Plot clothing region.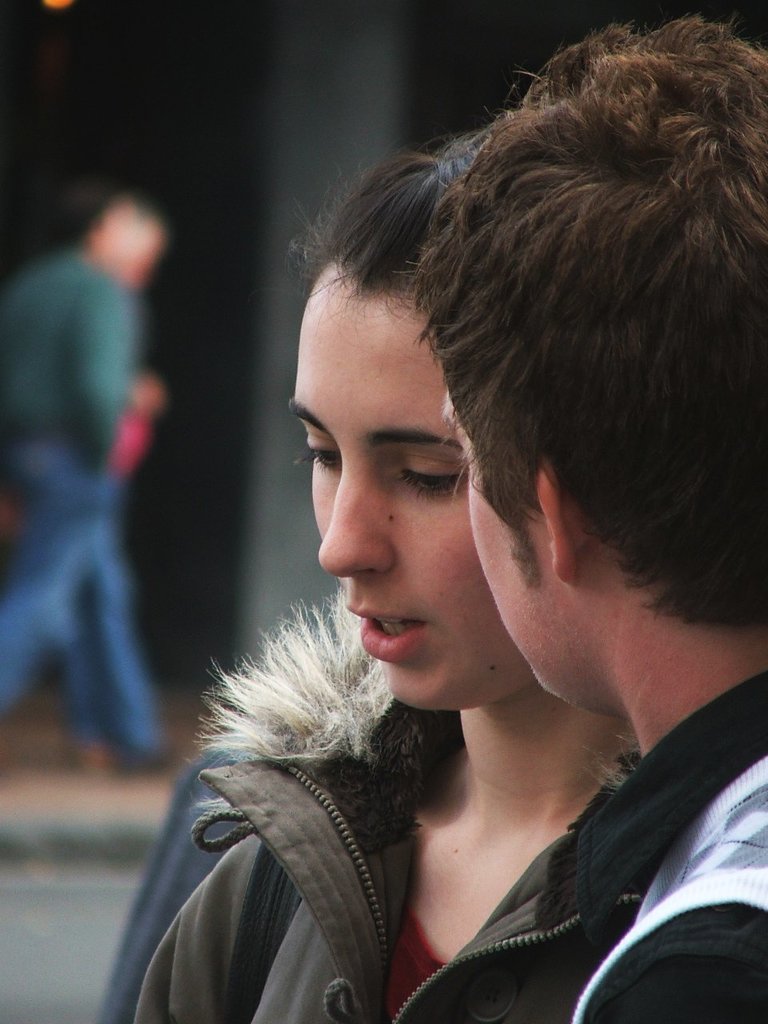
Plotted at (134,578,634,1023).
